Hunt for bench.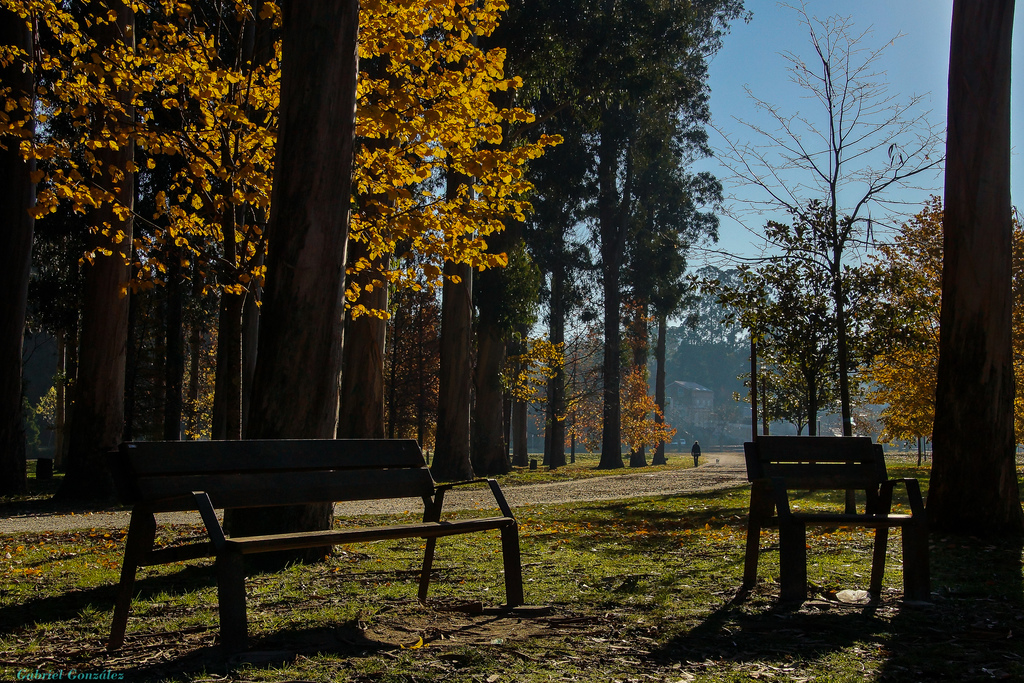
Hunted down at [x1=93, y1=416, x2=531, y2=648].
